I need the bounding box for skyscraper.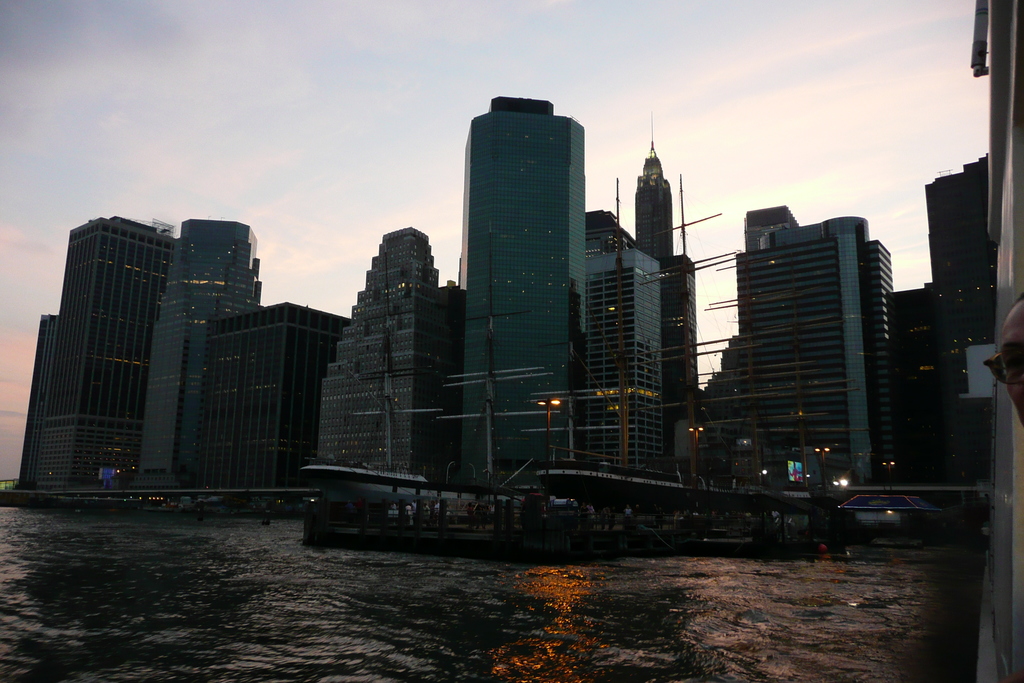
Here it is: bbox(579, 111, 701, 475).
